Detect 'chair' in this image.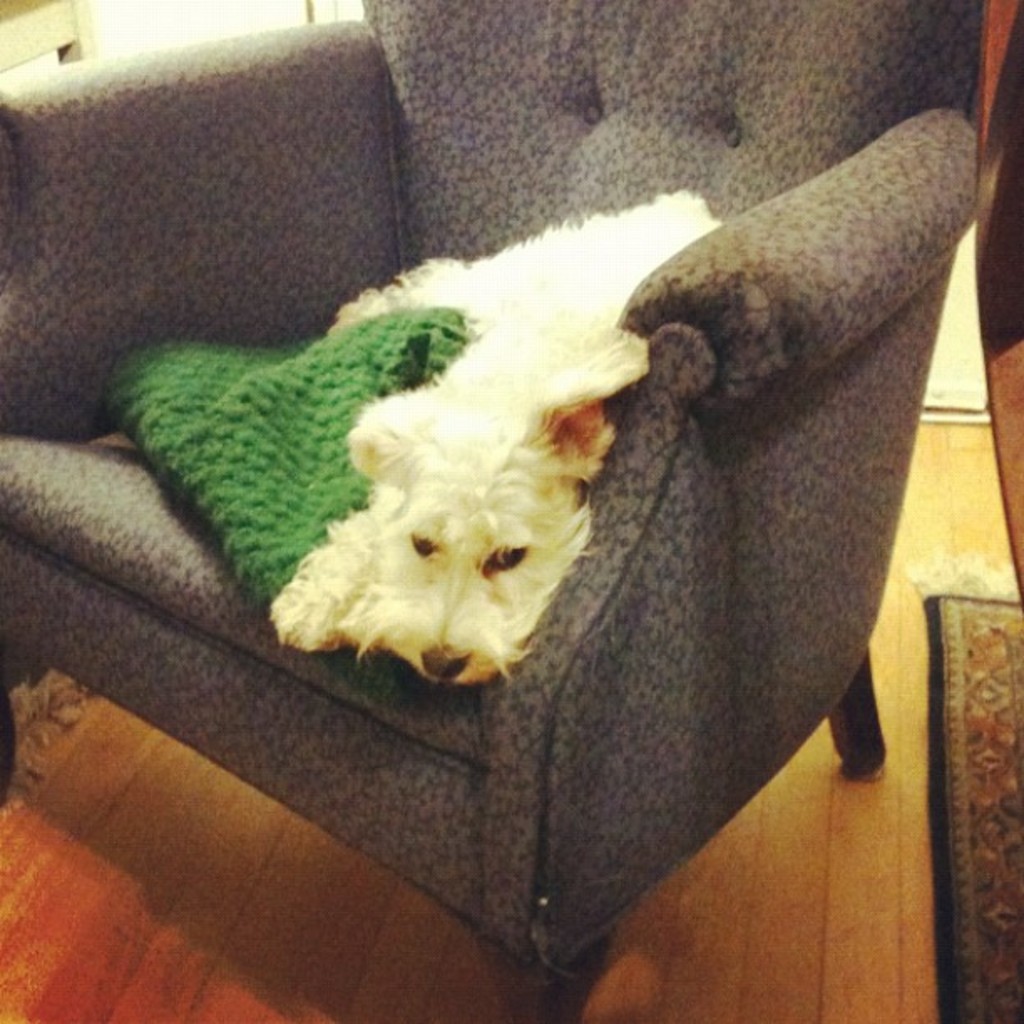
Detection: region(84, 94, 1002, 952).
